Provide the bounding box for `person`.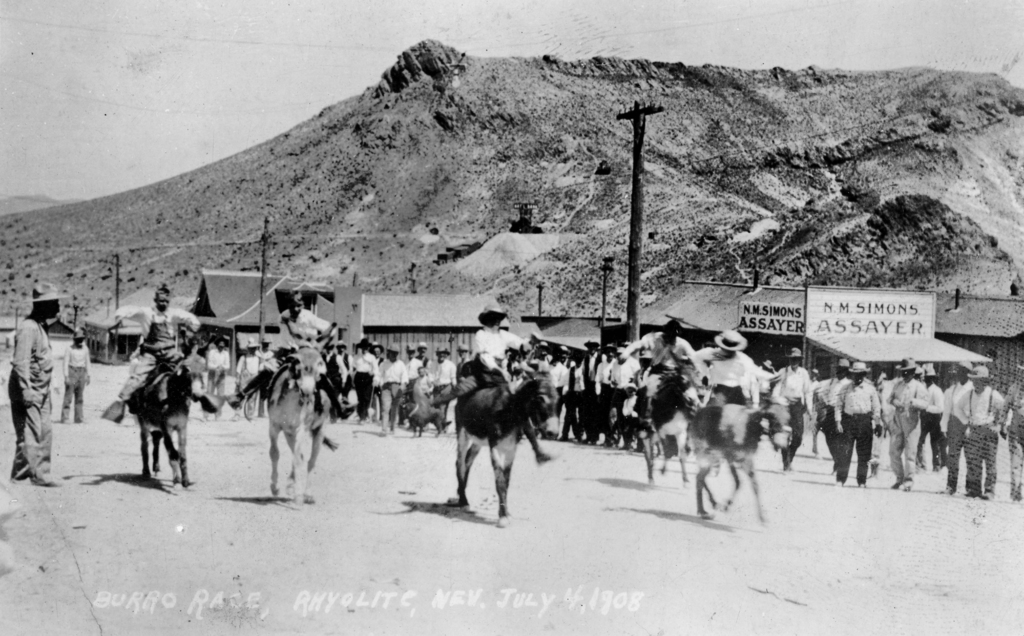
l=61, t=330, r=93, b=425.
